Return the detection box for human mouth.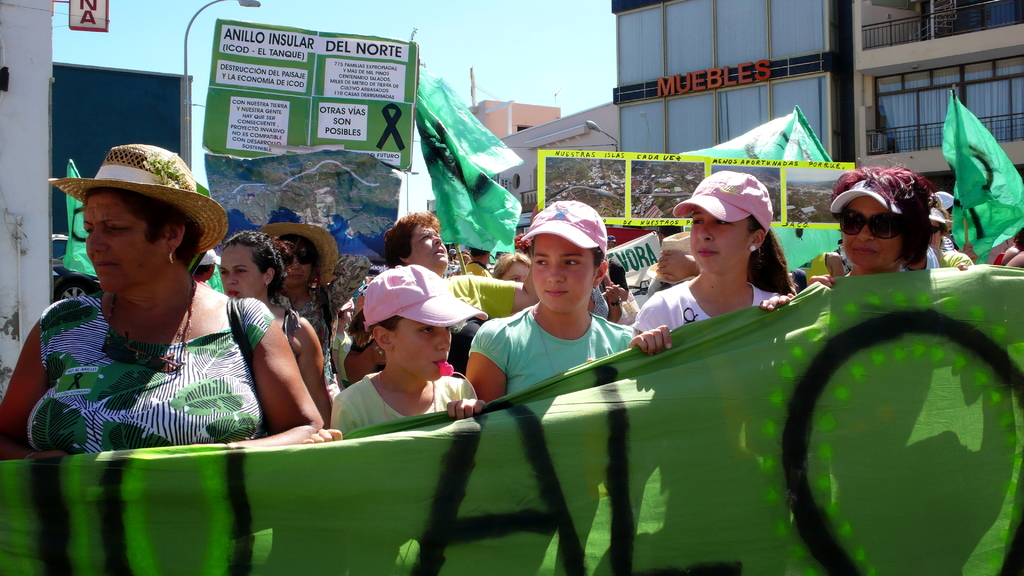
225:287:241:298.
